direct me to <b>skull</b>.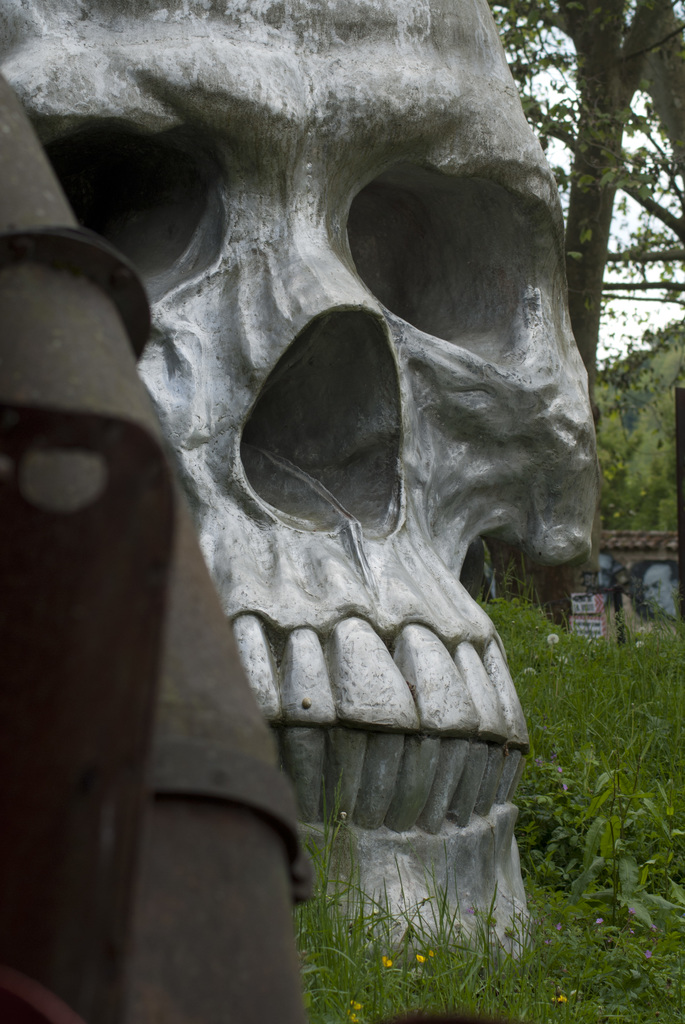
Direction: [left=114, top=22, right=576, bottom=891].
